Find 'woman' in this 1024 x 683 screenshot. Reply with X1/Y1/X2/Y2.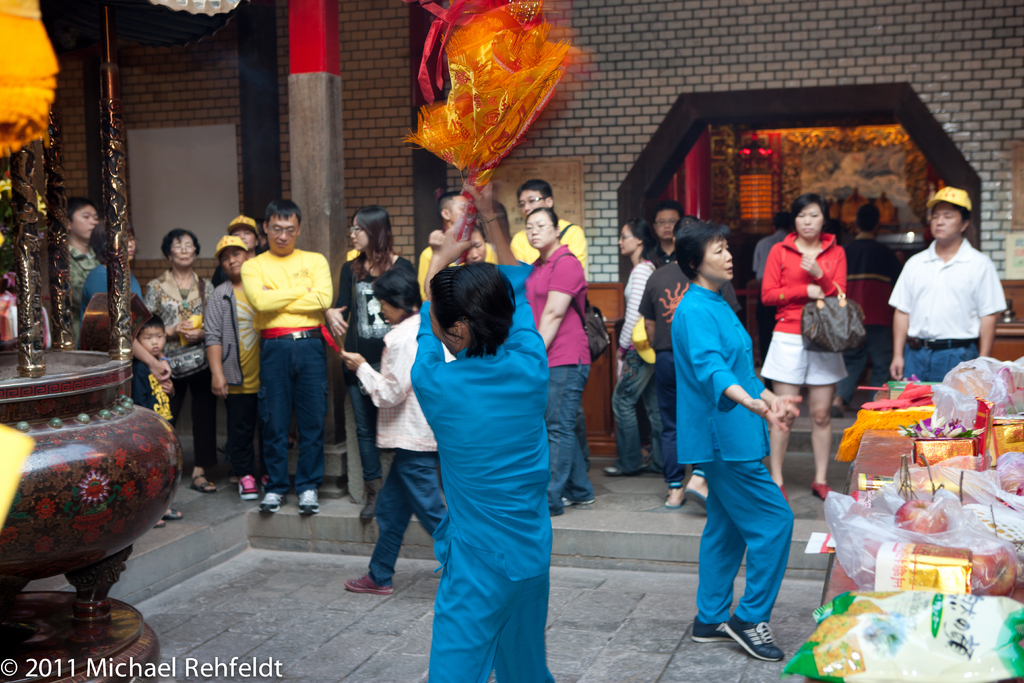
604/218/660/477.
